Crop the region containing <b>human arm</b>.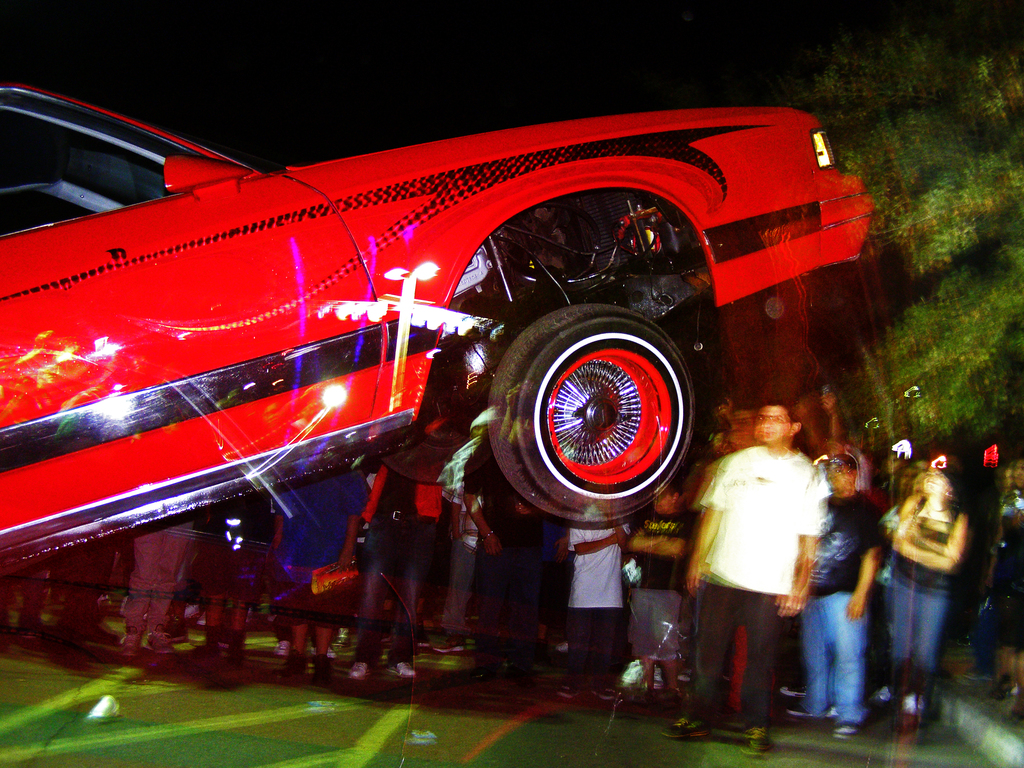
Crop region: (778, 467, 823, 616).
